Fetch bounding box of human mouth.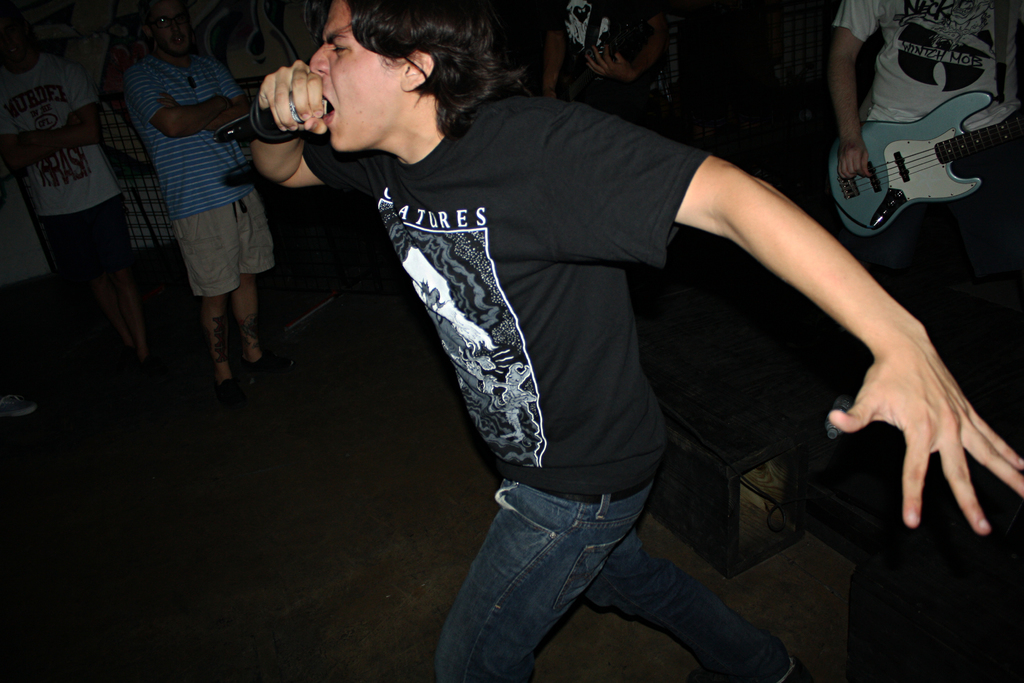
Bbox: bbox=[317, 84, 335, 122].
